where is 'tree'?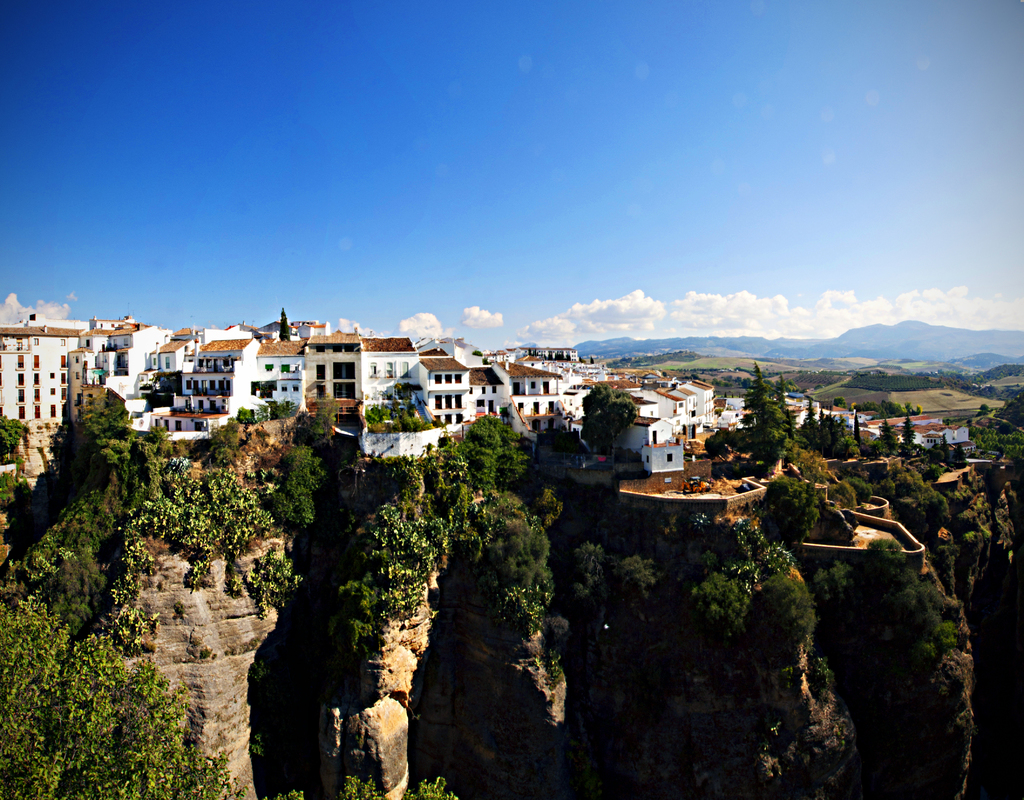
x1=811 y1=397 x2=819 y2=440.
